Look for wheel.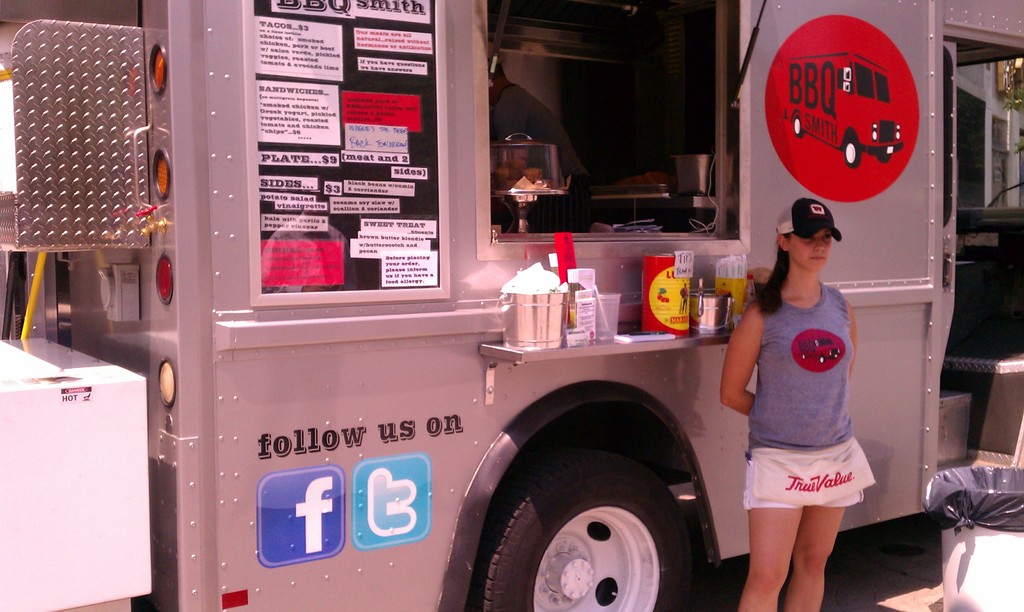
Found: x1=461, y1=451, x2=706, y2=601.
